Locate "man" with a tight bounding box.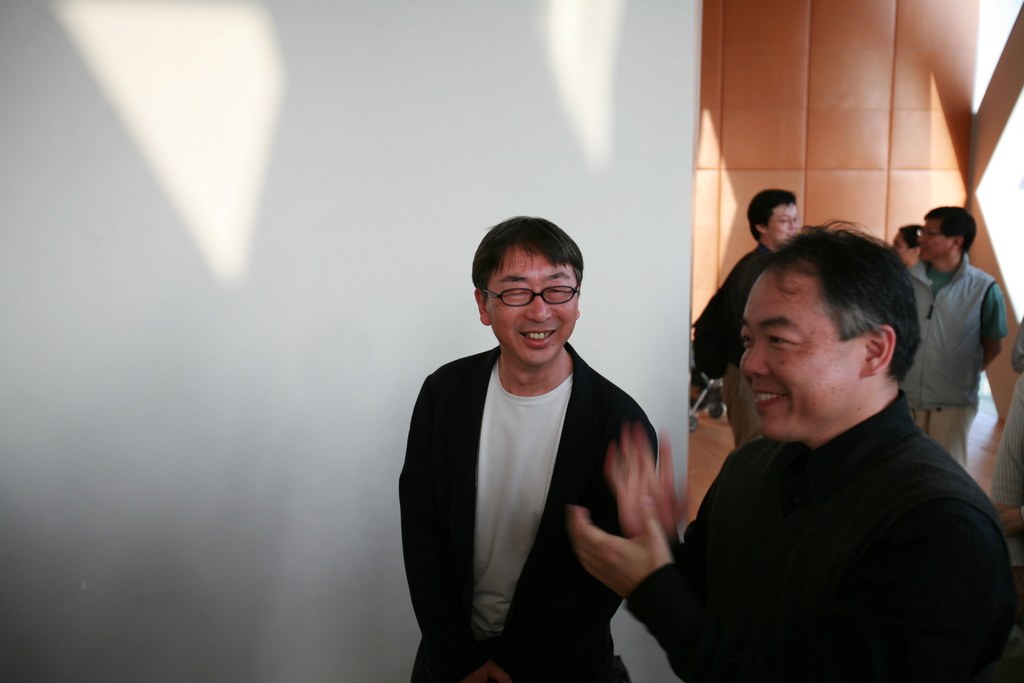
bbox(706, 181, 810, 447).
